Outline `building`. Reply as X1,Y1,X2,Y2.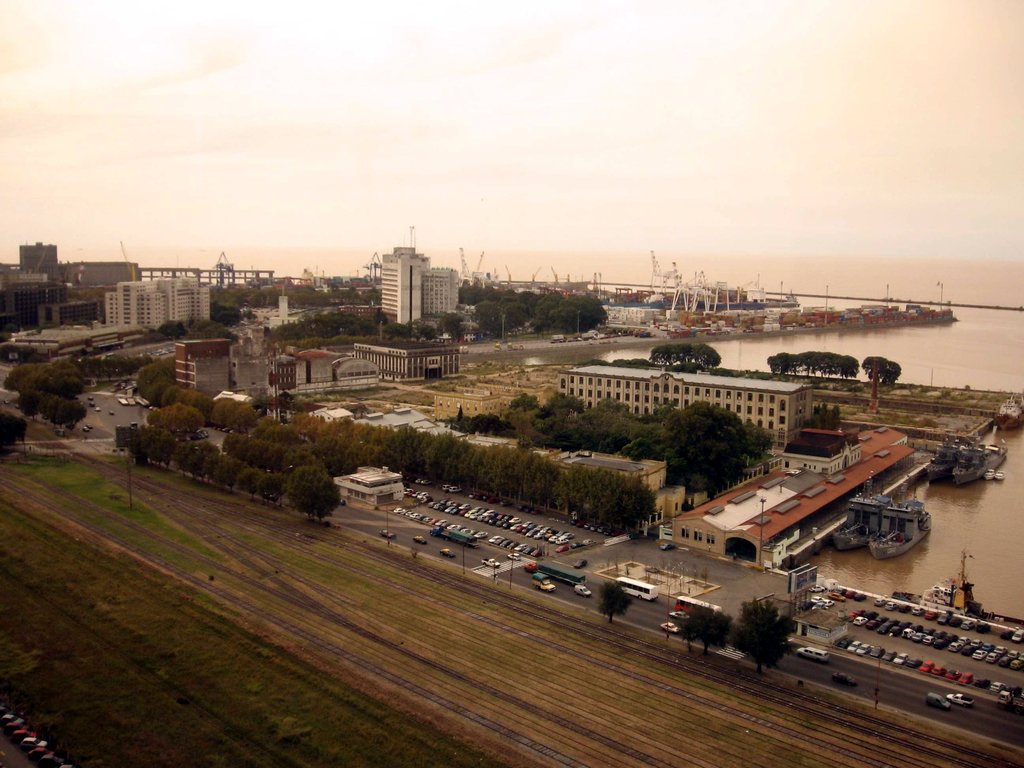
276,347,375,383.
